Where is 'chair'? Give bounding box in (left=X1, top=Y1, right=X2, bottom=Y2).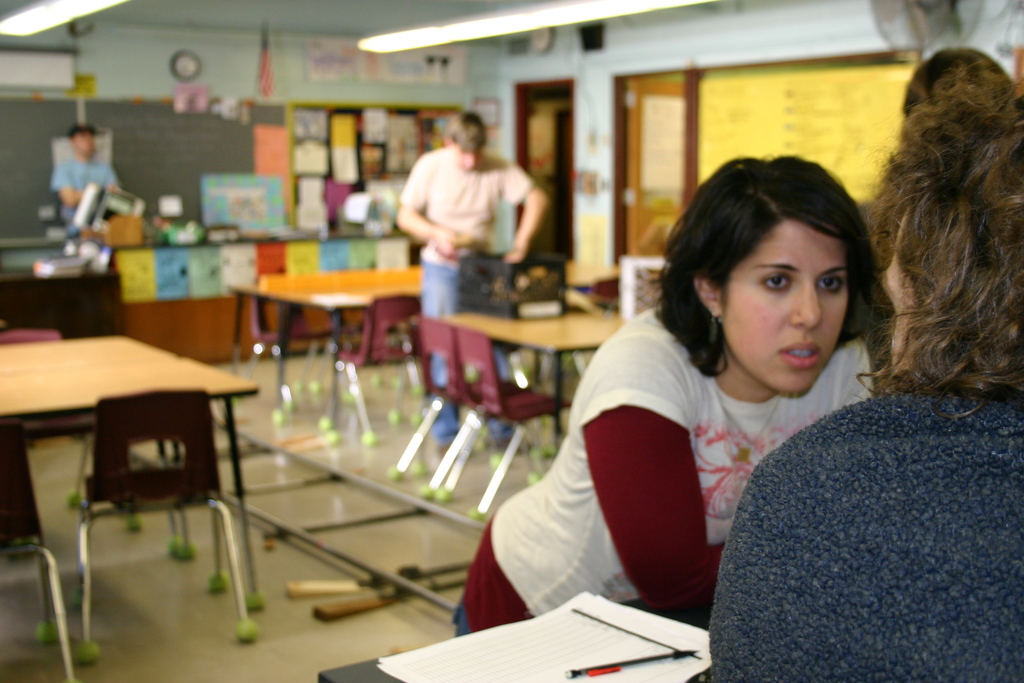
(left=1, top=420, right=81, bottom=682).
